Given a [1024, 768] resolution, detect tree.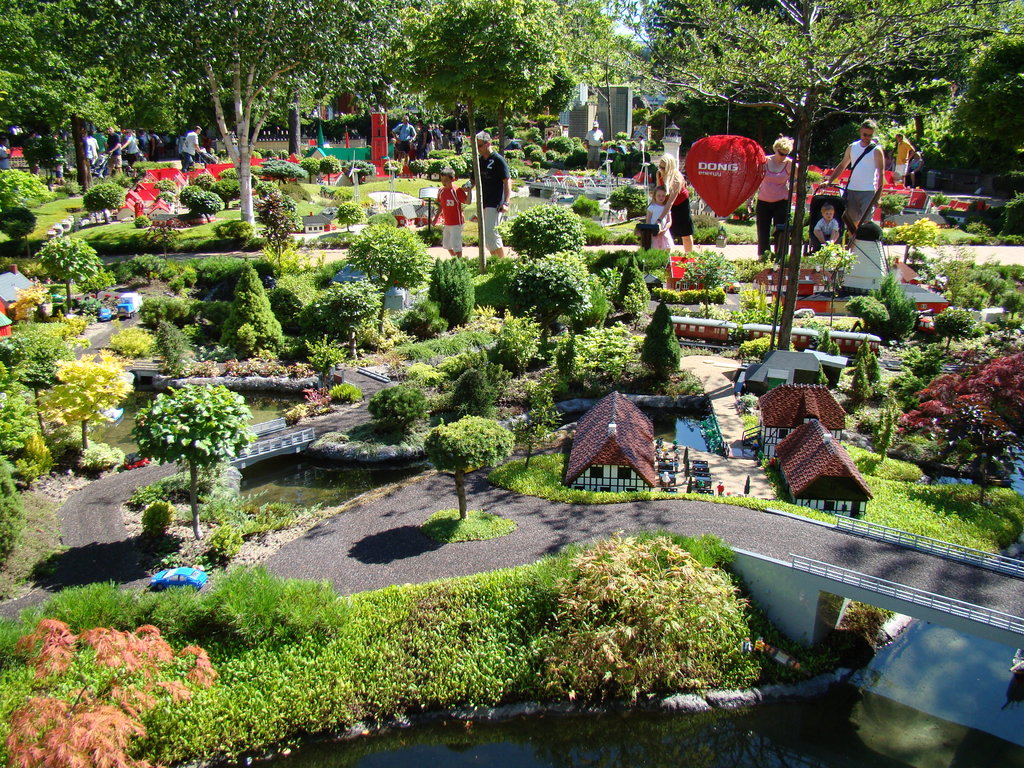
locate(846, 295, 895, 333).
